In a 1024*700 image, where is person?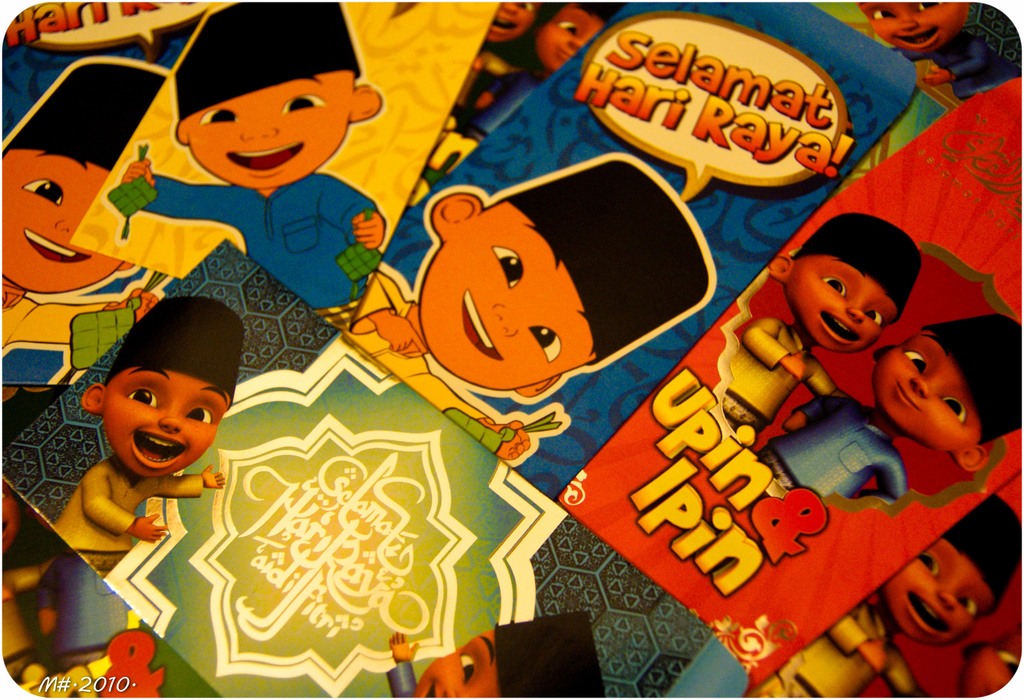
pyautogui.locateOnScreen(755, 482, 1023, 699).
